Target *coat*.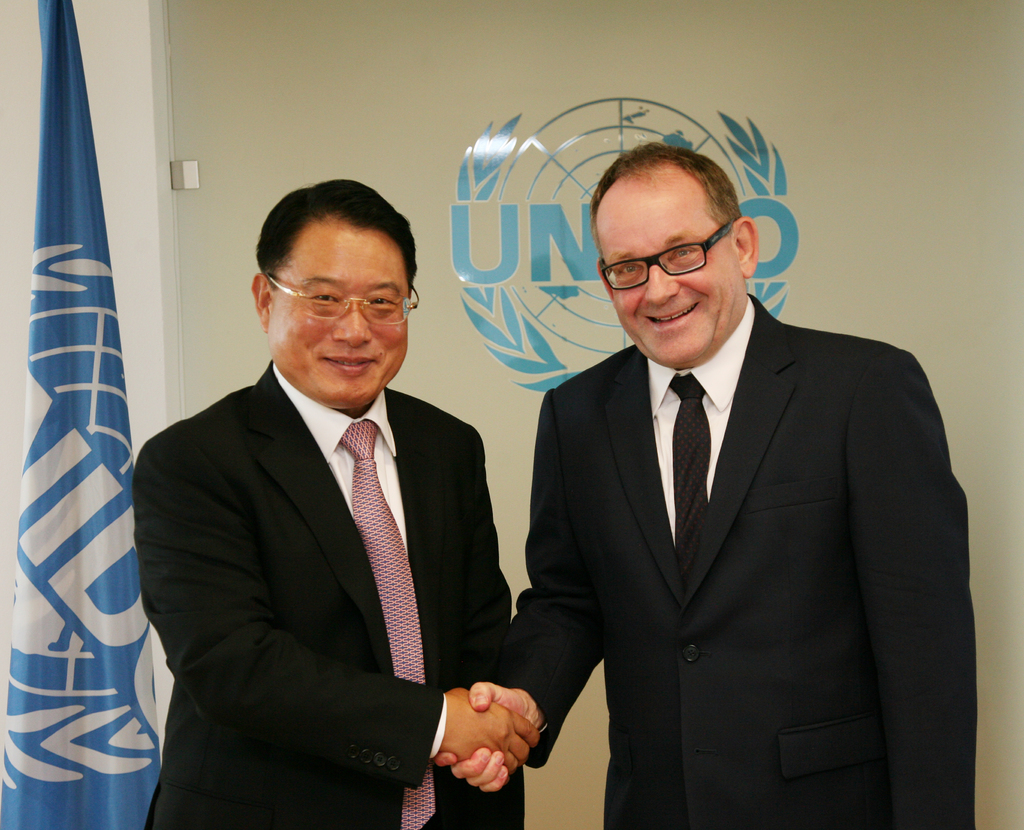
Target region: crop(128, 362, 527, 829).
